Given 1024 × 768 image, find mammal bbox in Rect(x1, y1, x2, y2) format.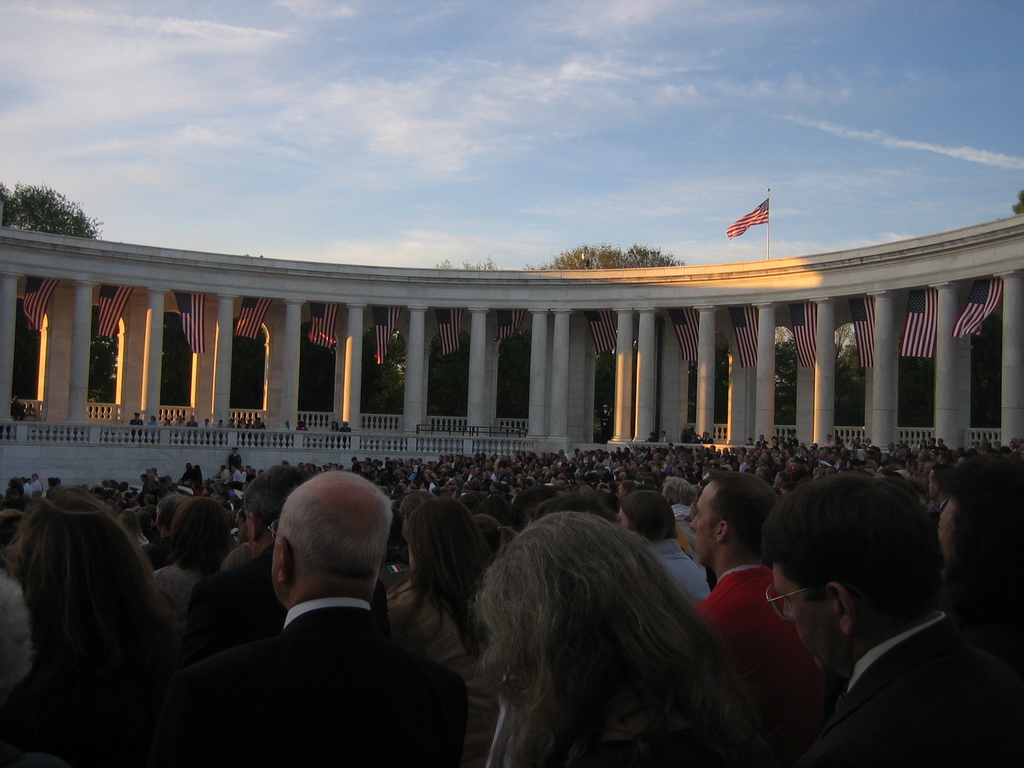
Rect(340, 422, 349, 432).
